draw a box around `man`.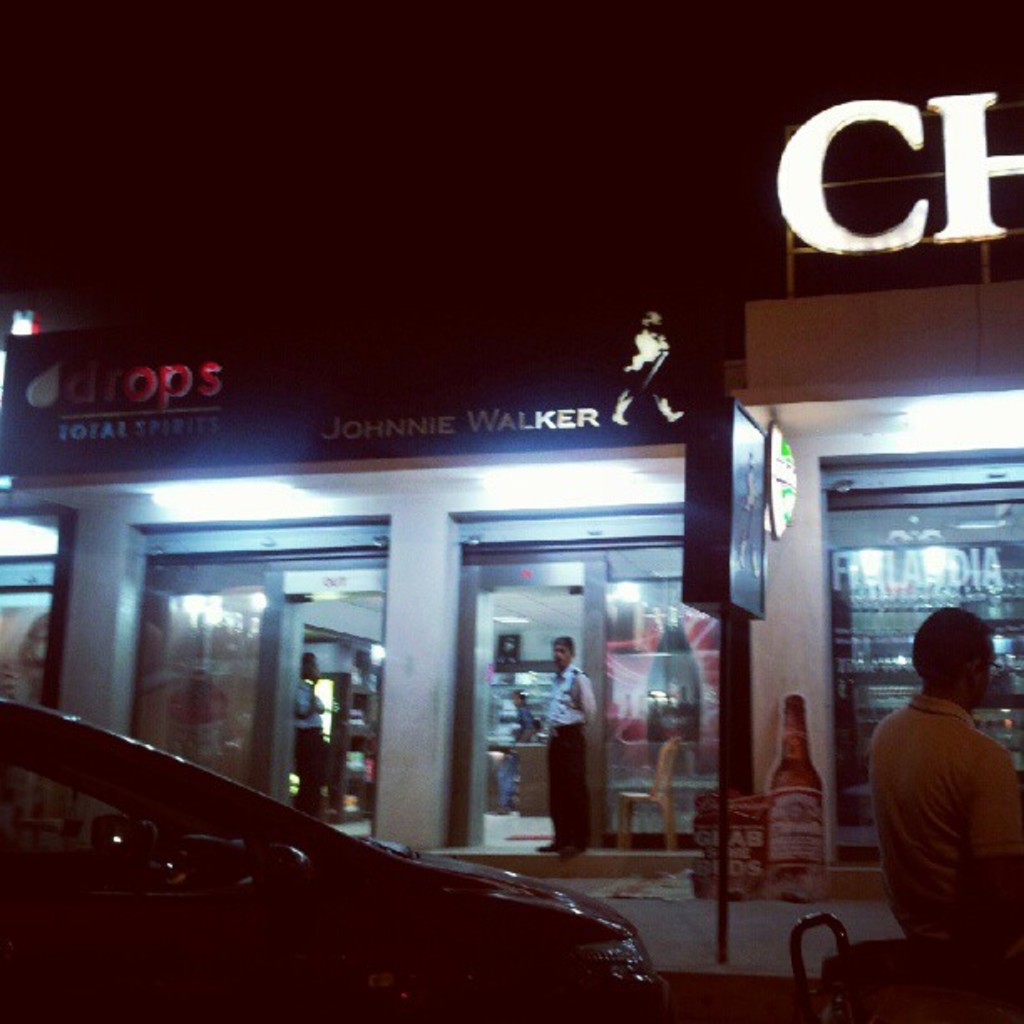
860, 611, 1022, 977.
